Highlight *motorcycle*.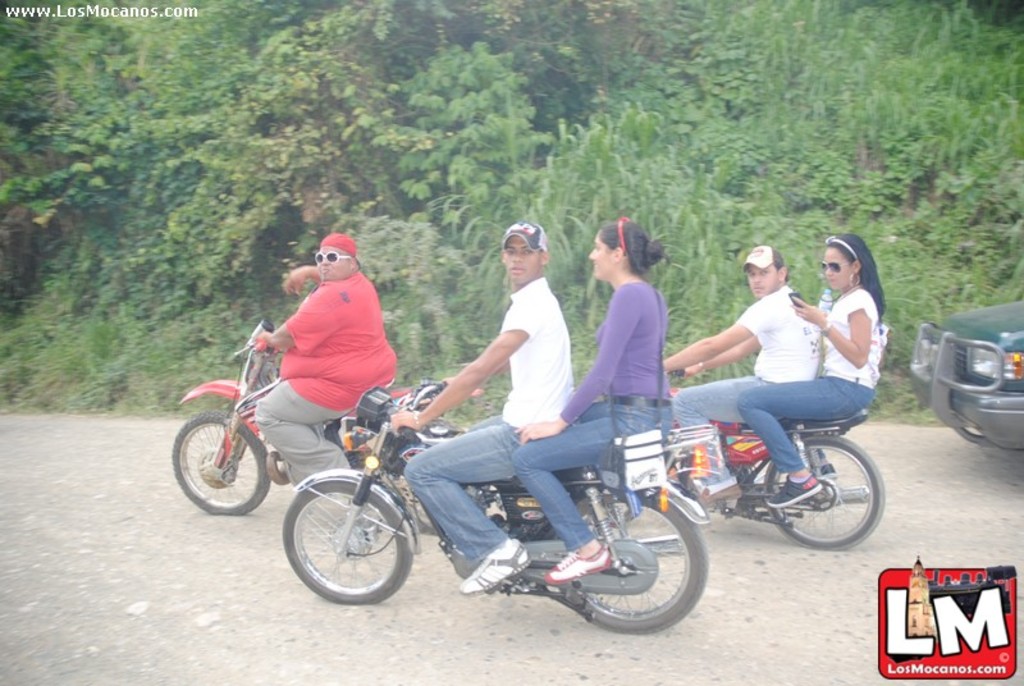
Highlighted region: (230,372,730,636).
